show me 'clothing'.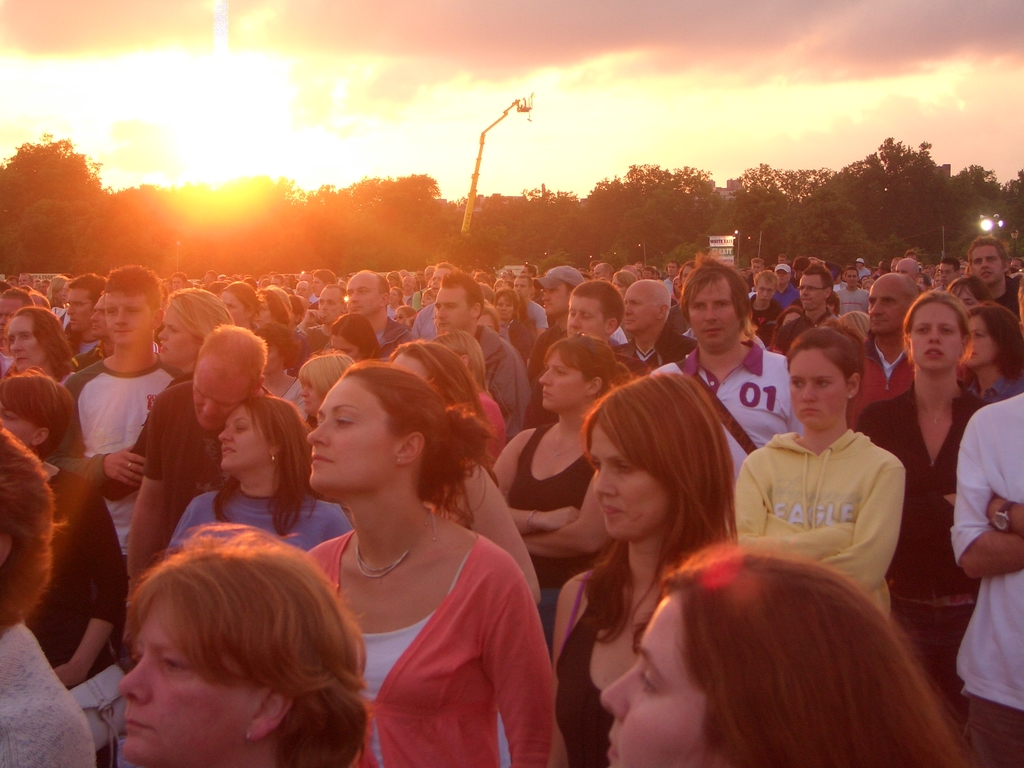
'clothing' is here: box(827, 290, 877, 318).
